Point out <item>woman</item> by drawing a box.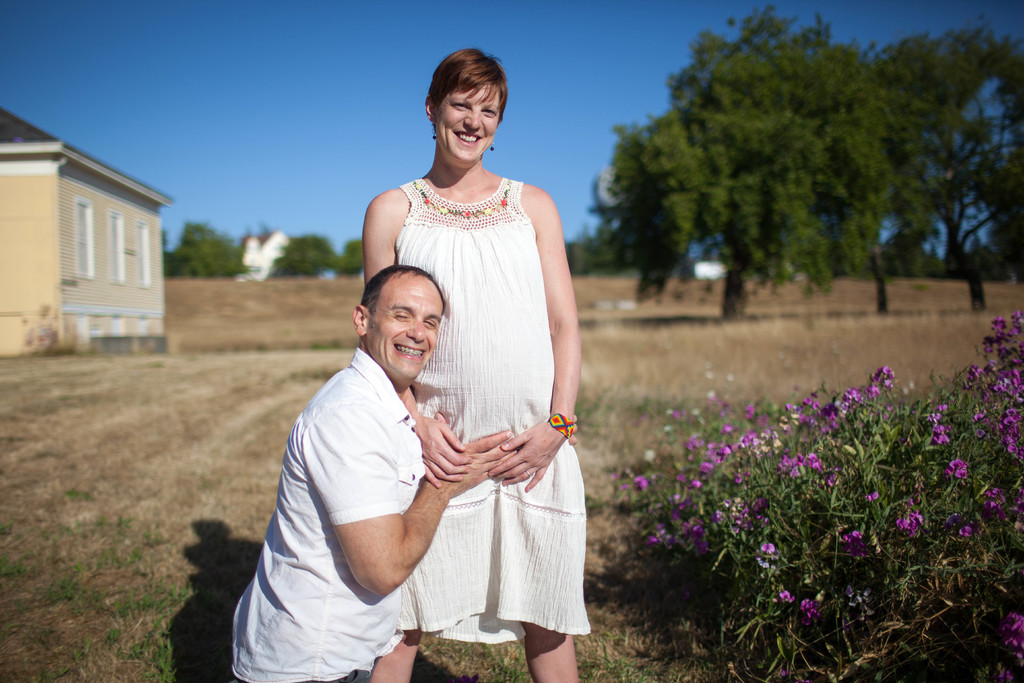
select_region(360, 48, 593, 682).
